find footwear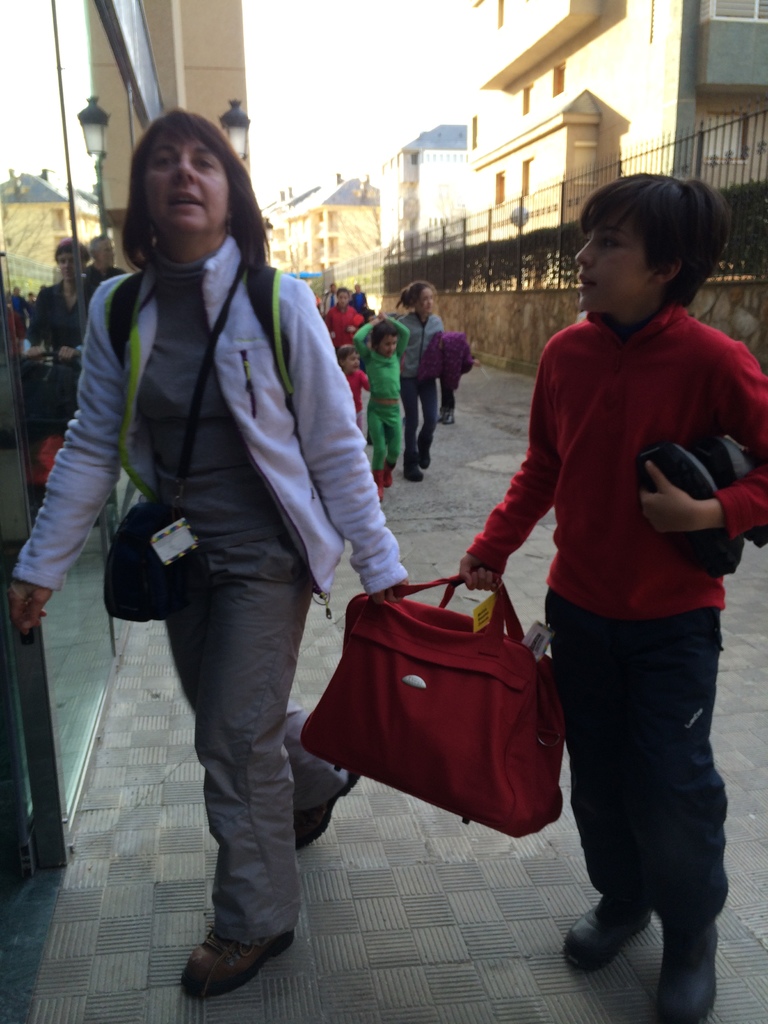
l=403, t=449, r=422, b=483
